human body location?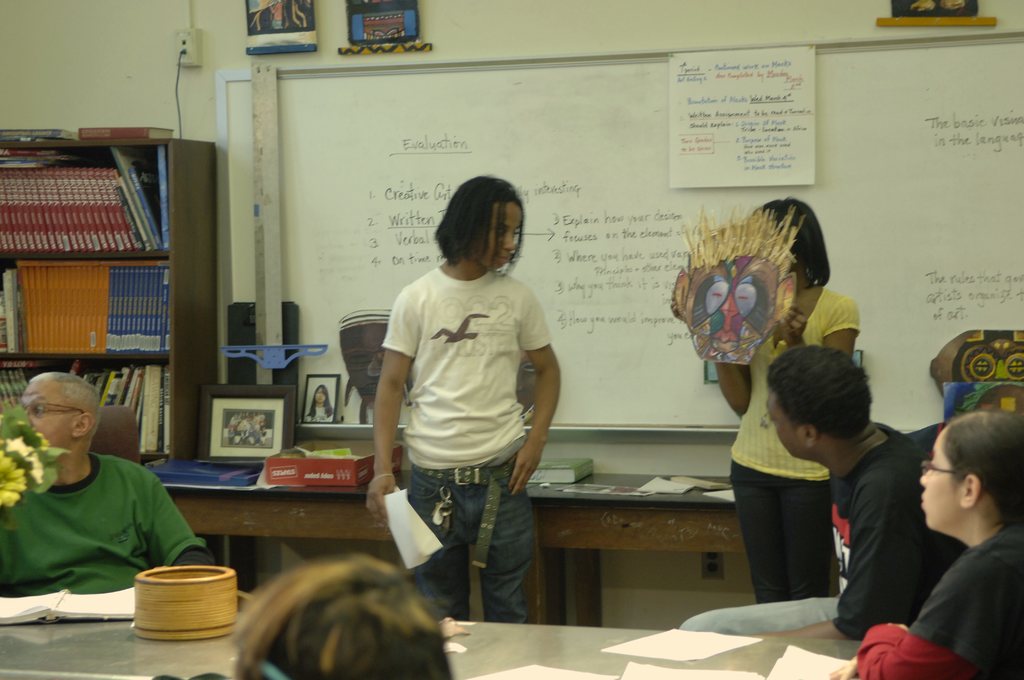
<box>666,275,860,604</box>
